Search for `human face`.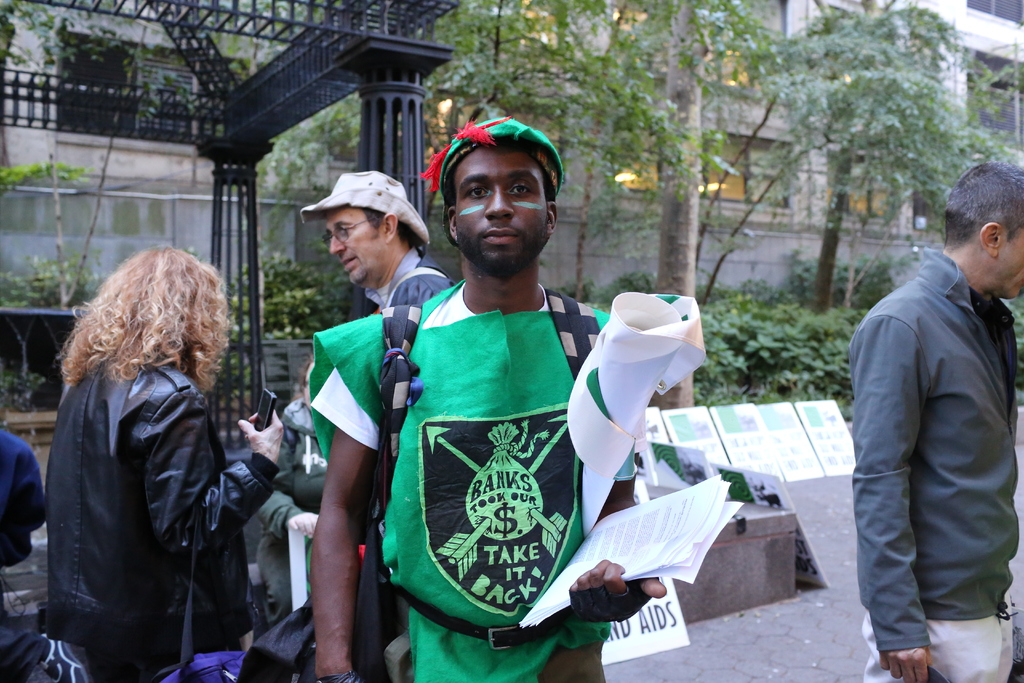
Found at x1=452 y1=147 x2=548 y2=270.
